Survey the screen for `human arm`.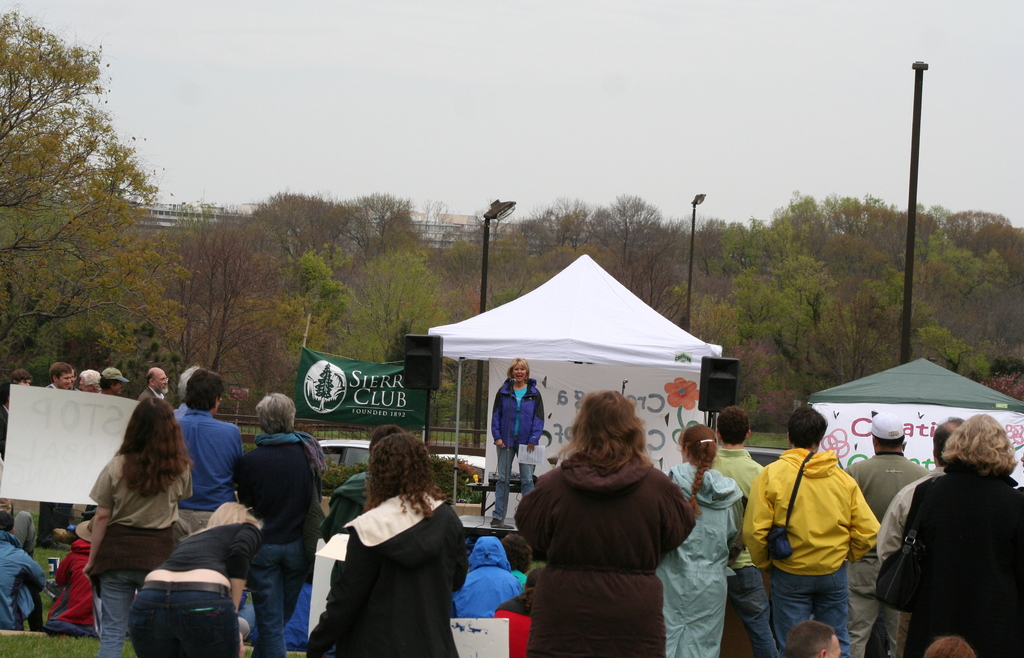
Survey found: Rect(52, 556, 68, 594).
